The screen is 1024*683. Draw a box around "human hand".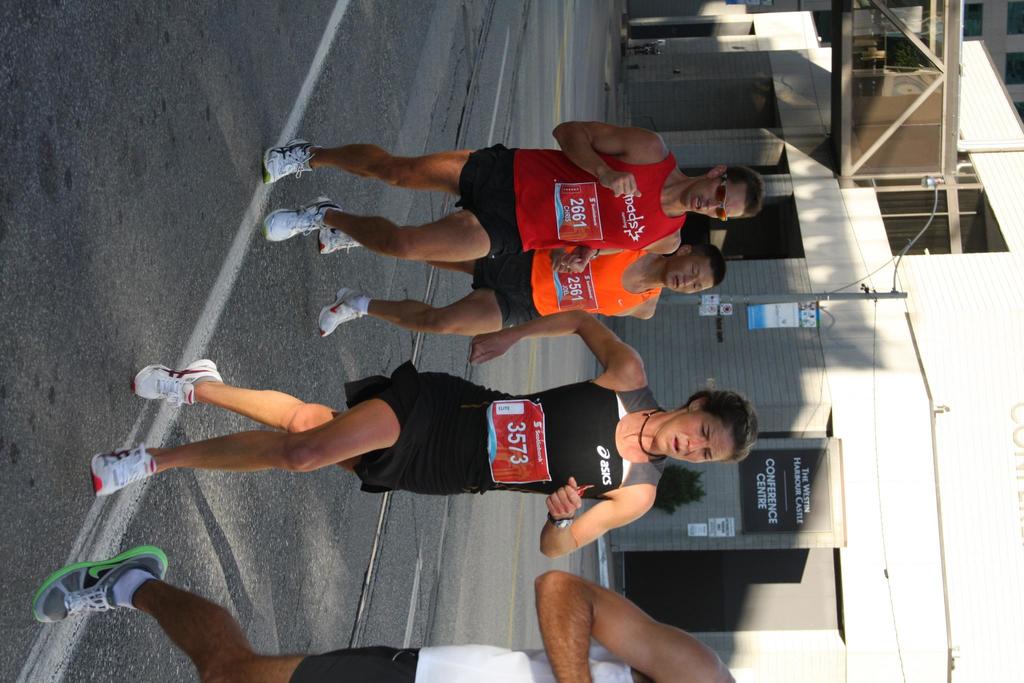
bbox=[601, 169, 644, 199].
